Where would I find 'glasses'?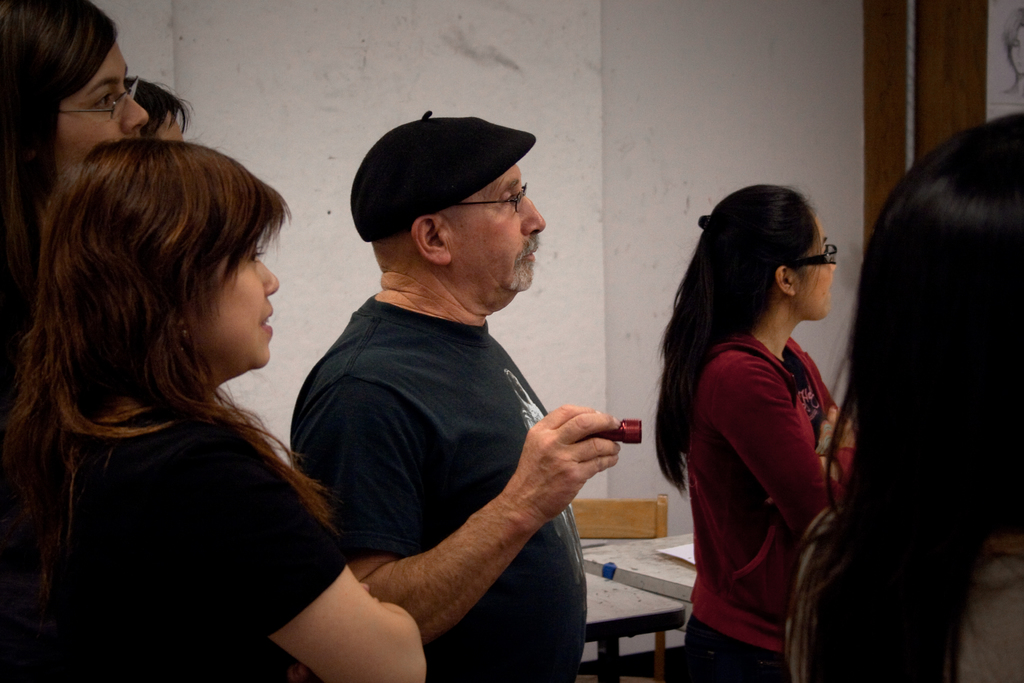
At [56, 76, 145, 126].
